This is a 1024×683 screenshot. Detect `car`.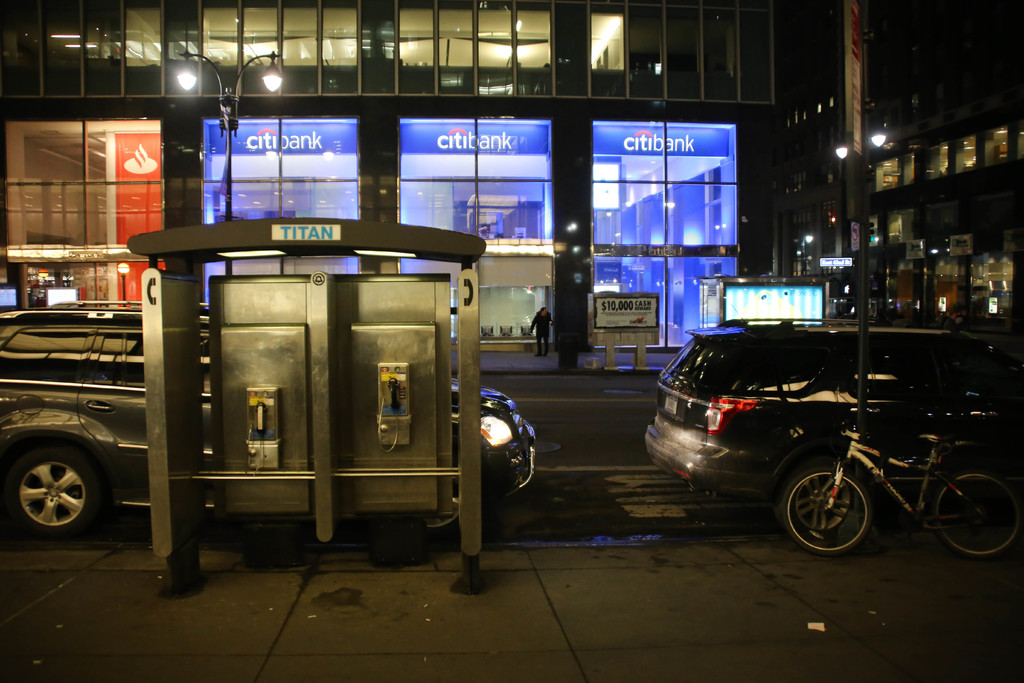
{"left": 0, "top": 307, "right": 536, "bottom": 536}.
